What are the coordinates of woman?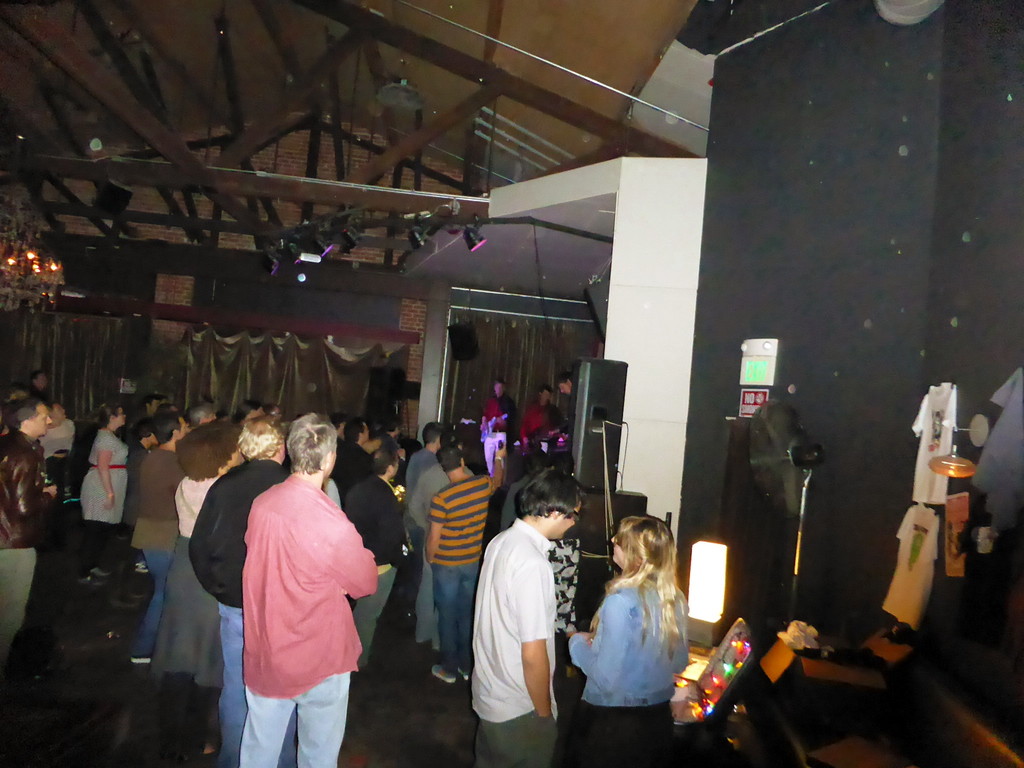
box(80, 404, 134, 595).
